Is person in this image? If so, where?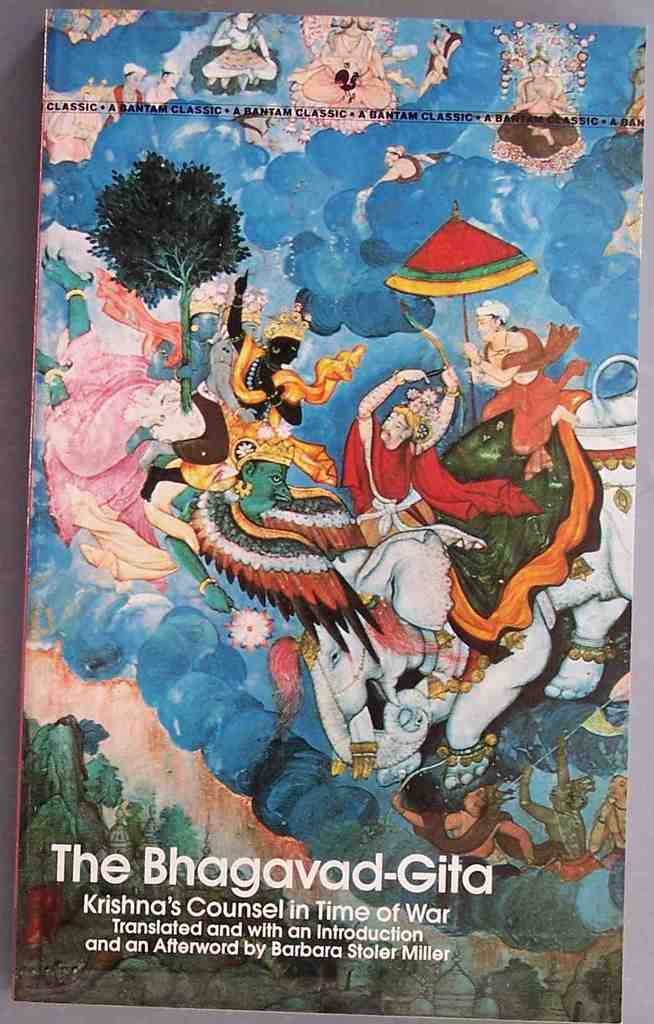
Yes, at locate(496, 51, 577, 154).
